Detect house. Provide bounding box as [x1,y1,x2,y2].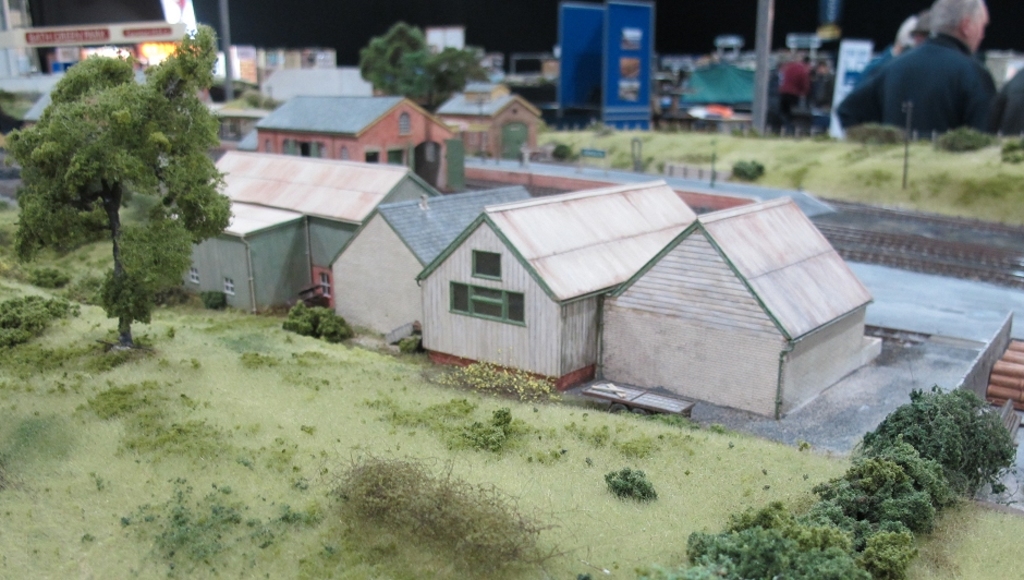
[451,67,521,99].
